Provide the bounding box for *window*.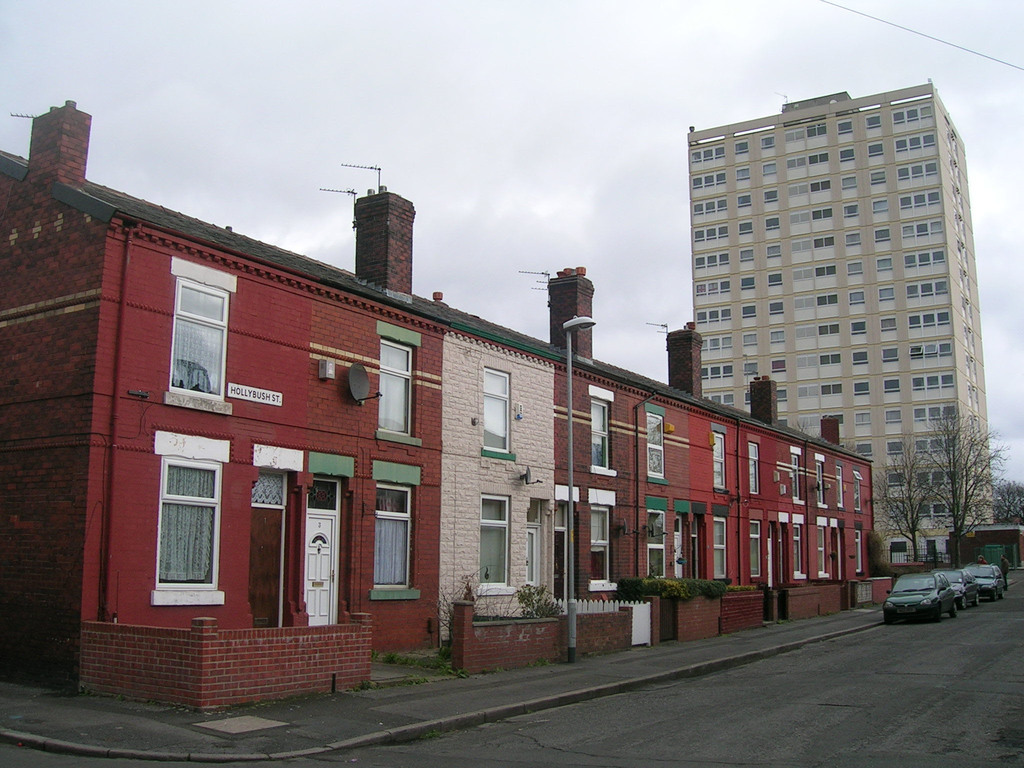
788,447,804,506.
